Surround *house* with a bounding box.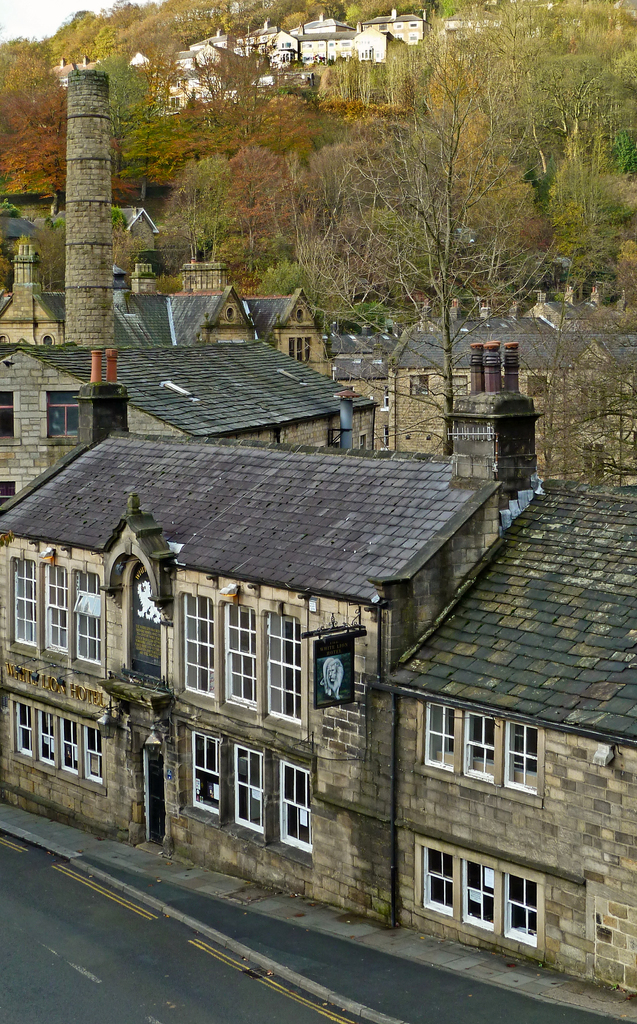
<box>0,176,111,433</box>.
